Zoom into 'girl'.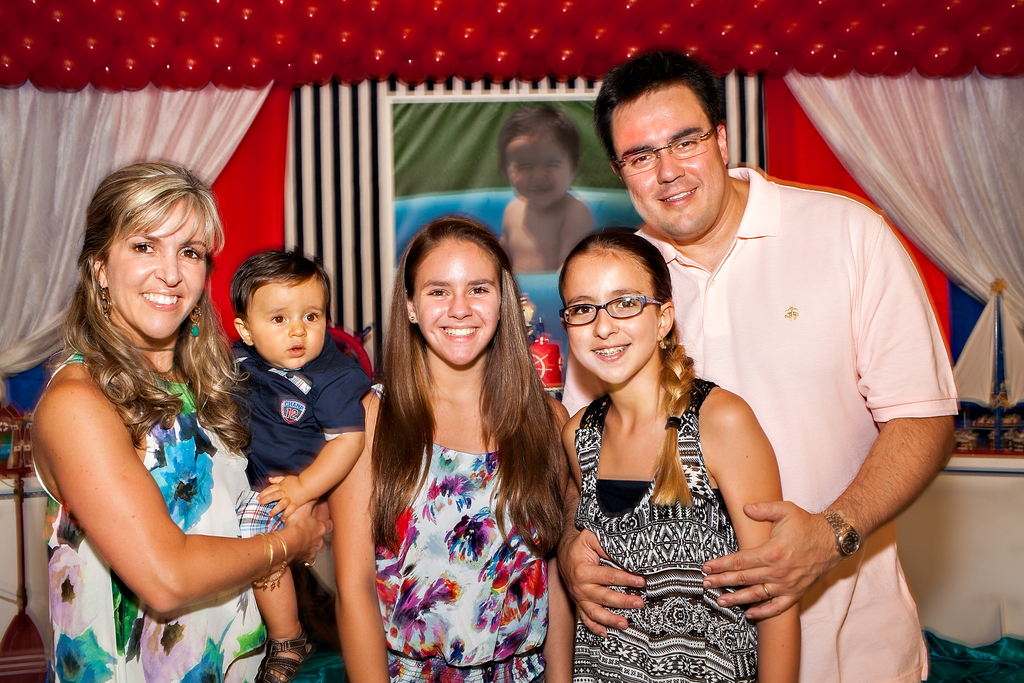
Zoom target: left=334, top=215, right=577, bottom=682.
